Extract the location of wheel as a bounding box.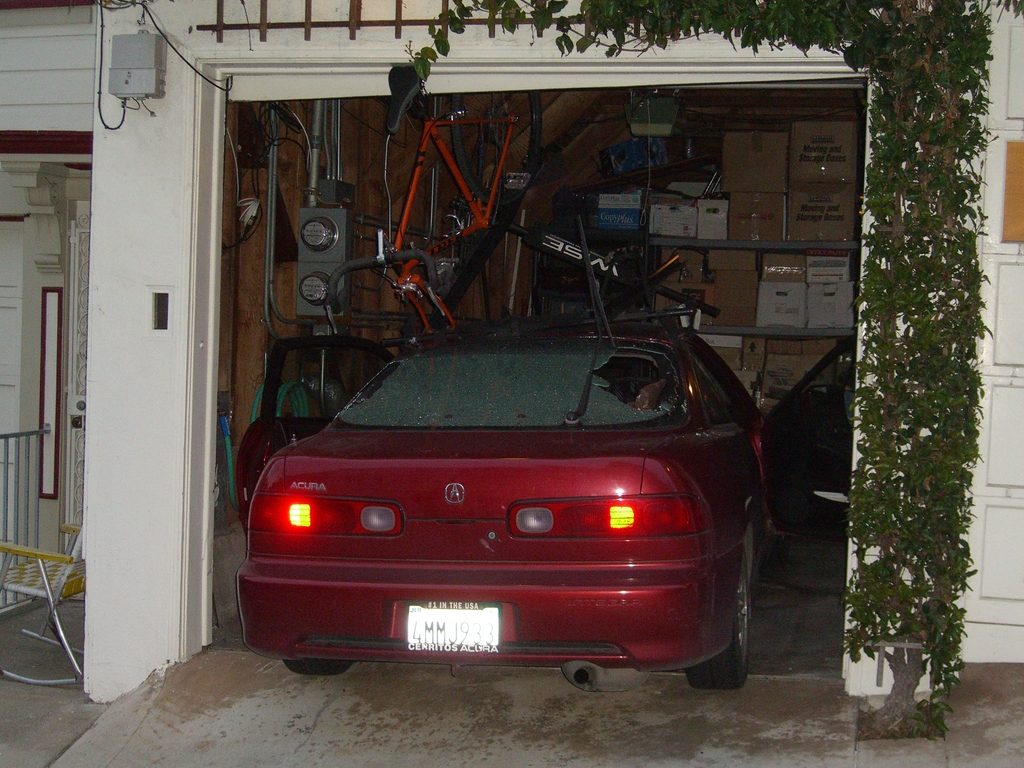
detection(680, 538, 757, 689).
